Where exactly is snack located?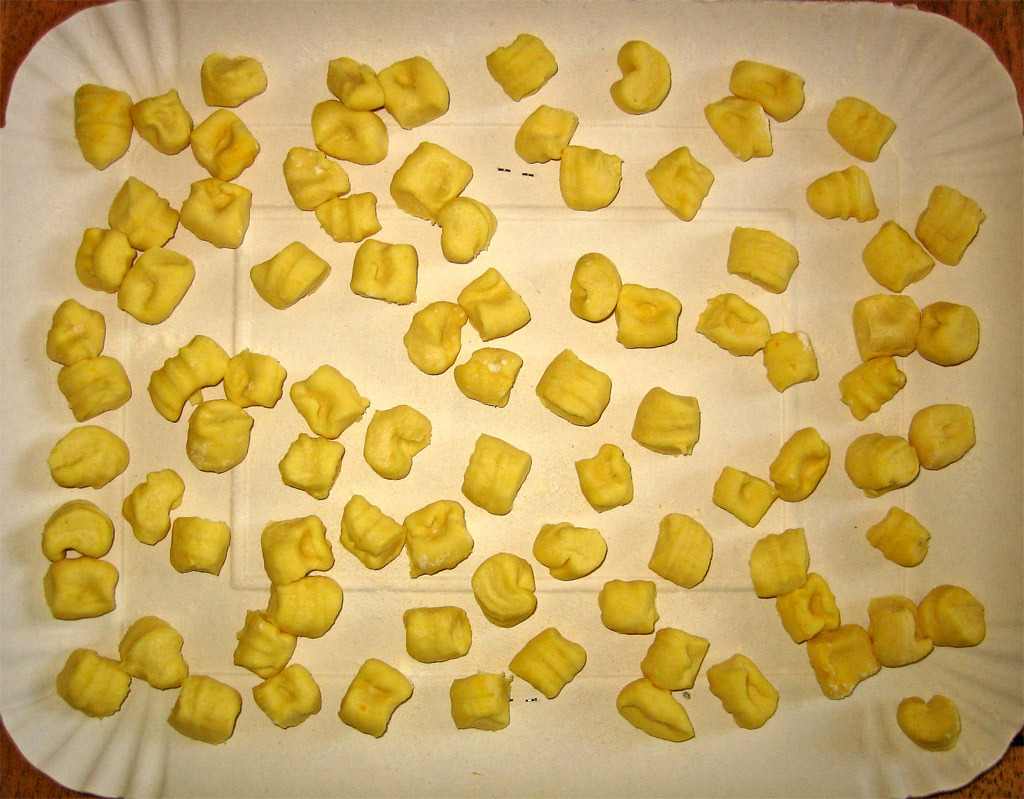
Its bounding box is [x1=505, y1=623, x2=591, y2=698].
